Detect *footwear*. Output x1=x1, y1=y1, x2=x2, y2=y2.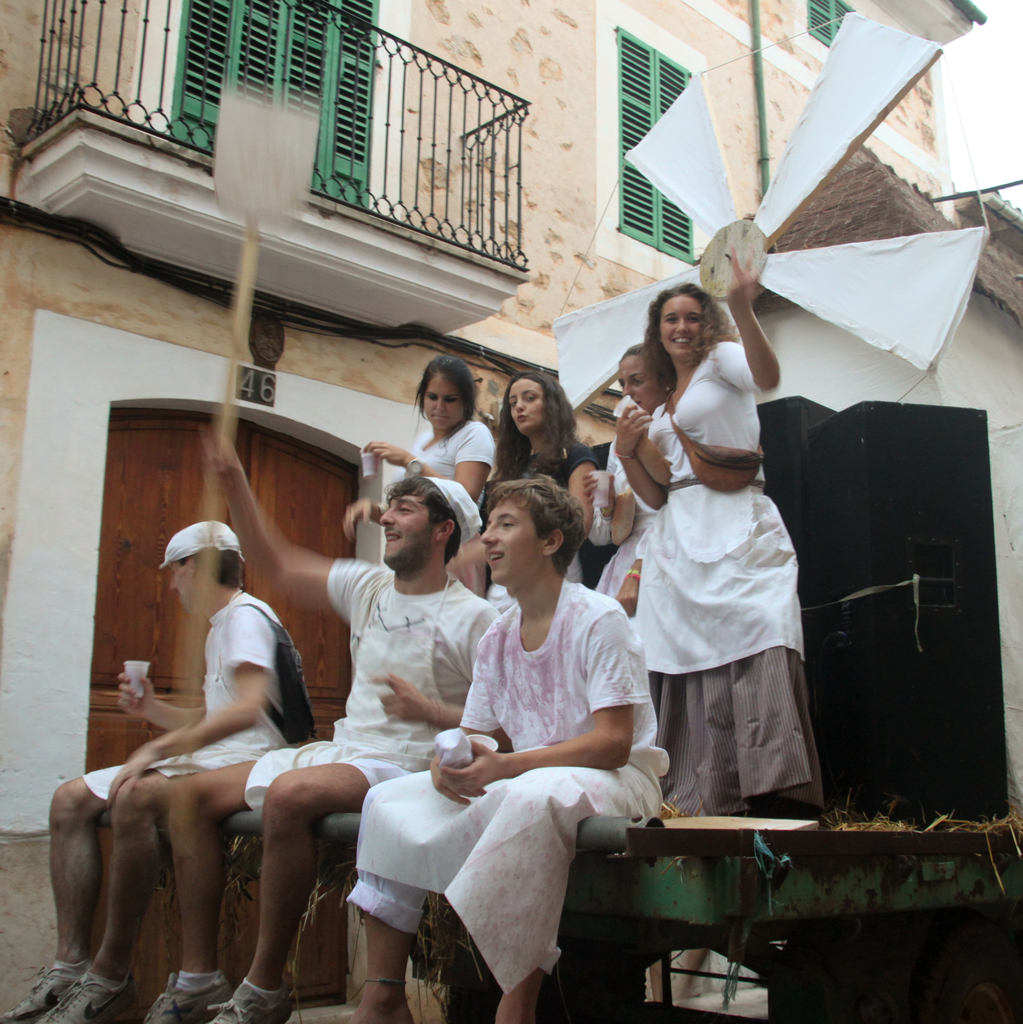
x1=0, y1=963, x2=86, y2=1023.
